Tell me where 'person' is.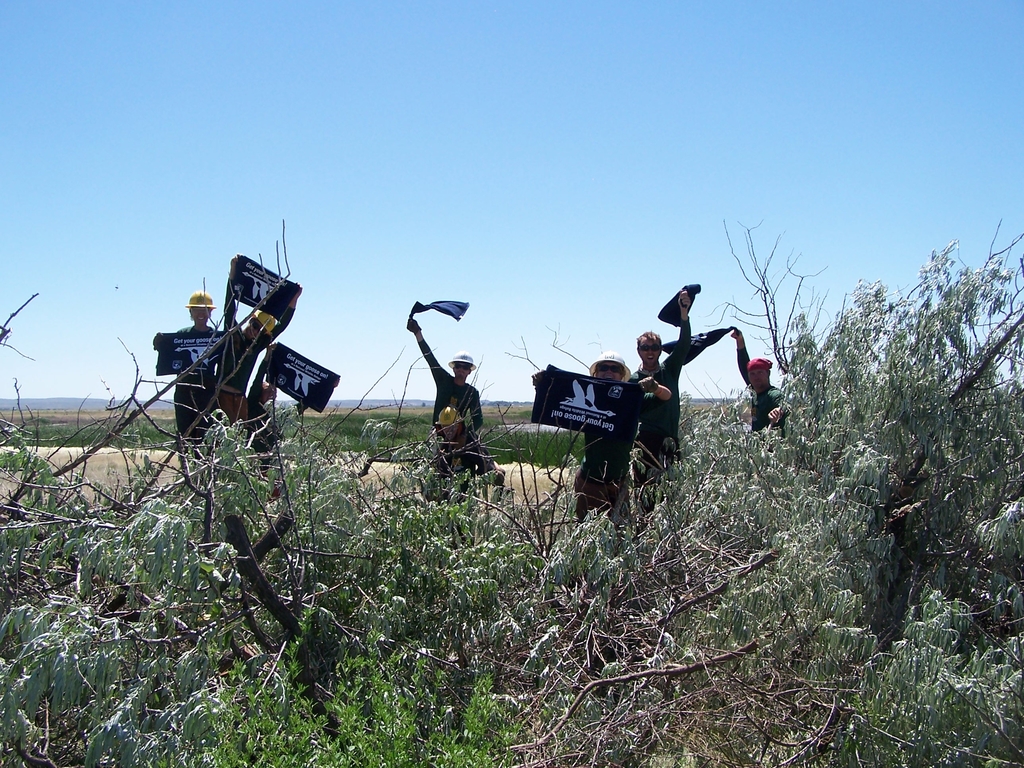
'person' is at (left=213, top=254, right=300, bottom=441).
